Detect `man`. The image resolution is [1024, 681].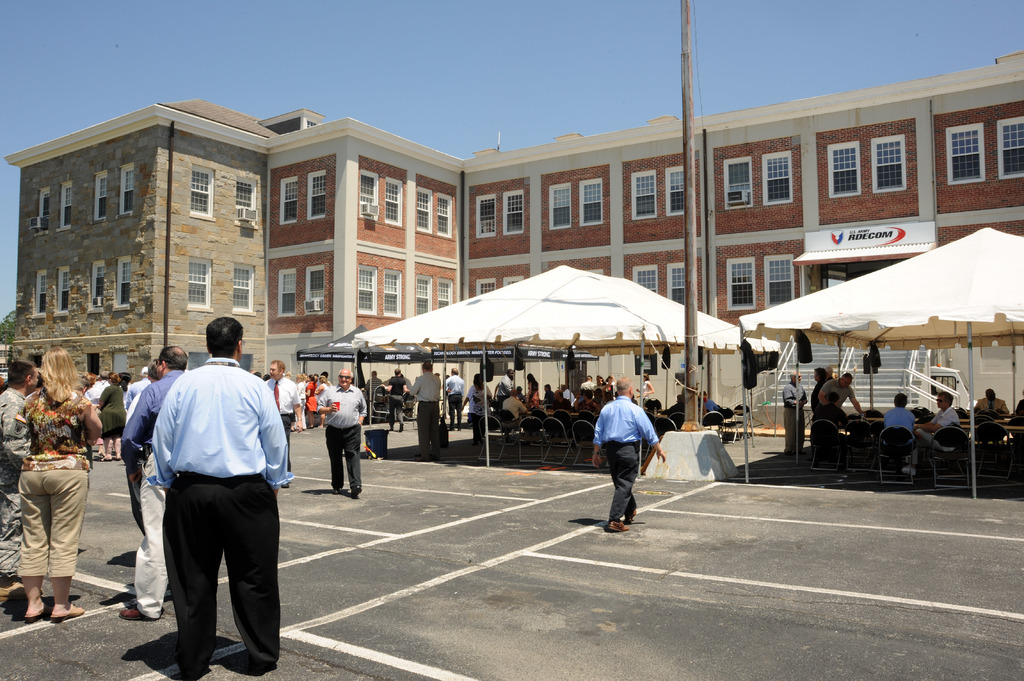
780/373/810/458.
